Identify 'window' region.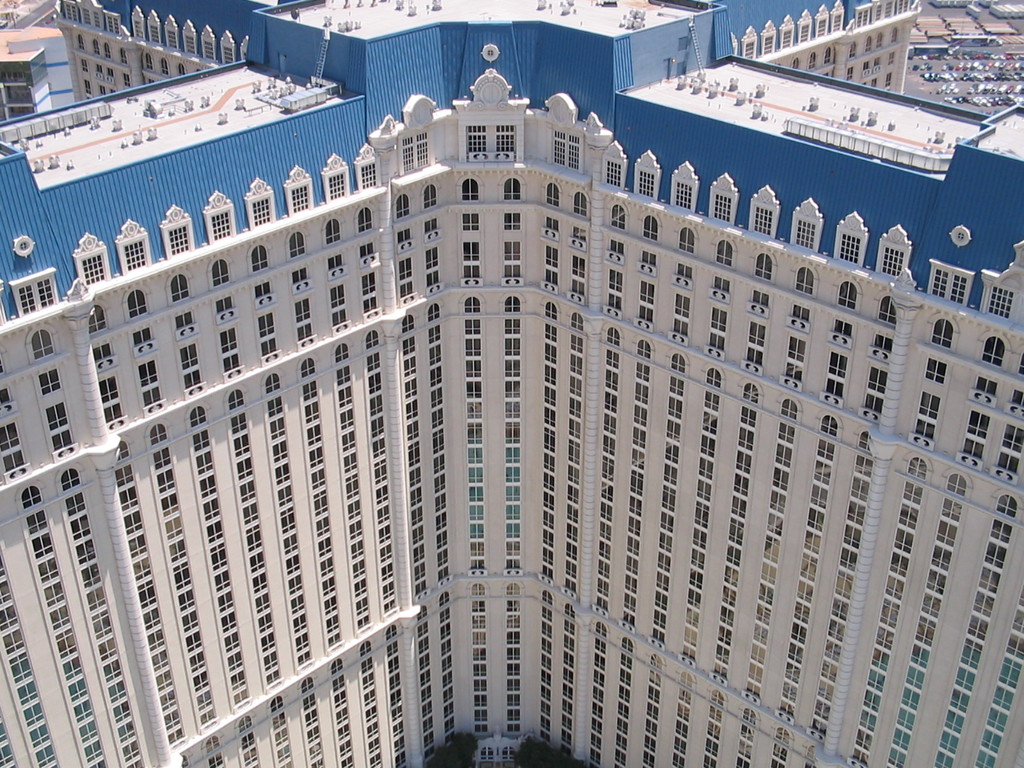
Region: locate(506, 380, 521, 407).
